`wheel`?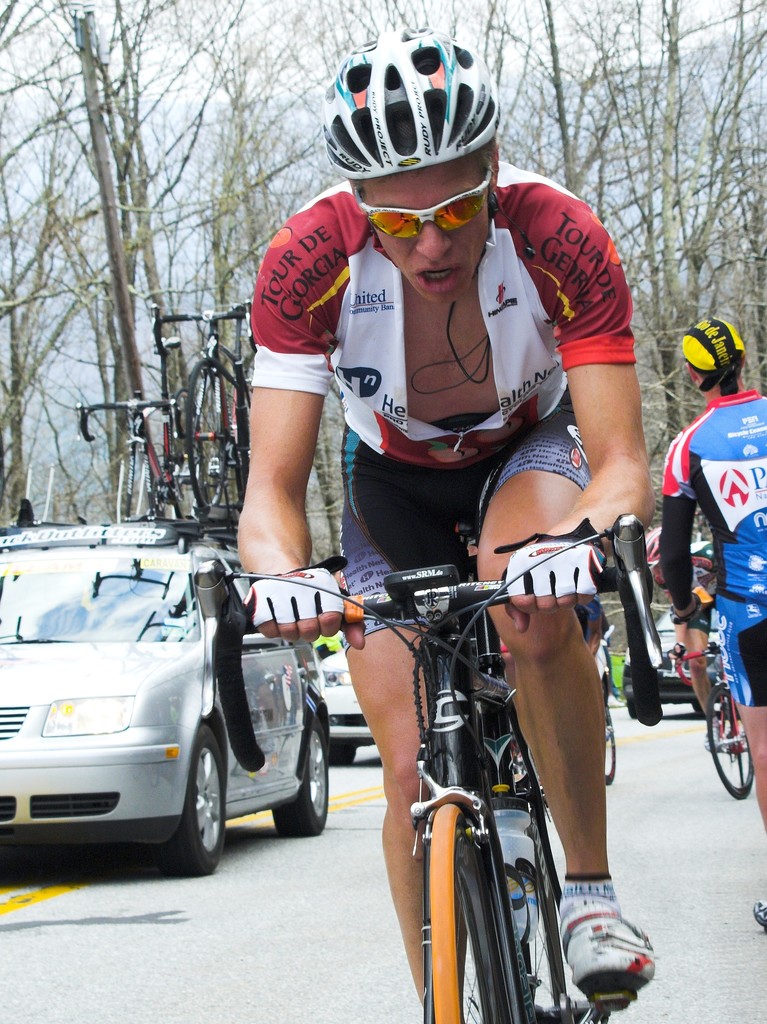
Rect(418, 800, 537, 1023)
